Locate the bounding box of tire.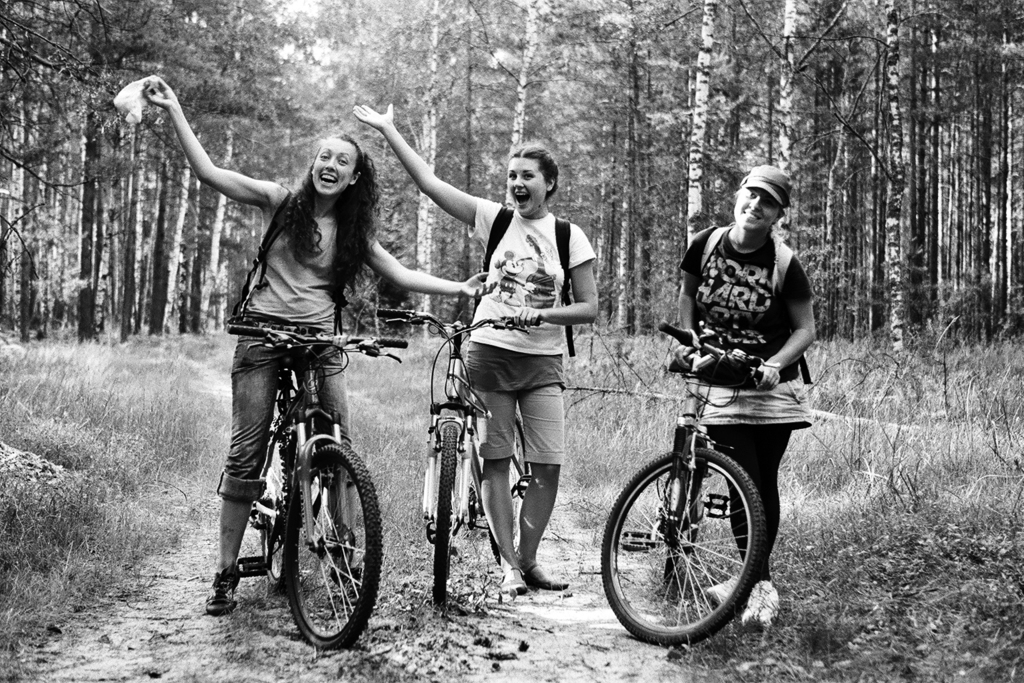
Bounding box: 667, 479, 706, 598.
